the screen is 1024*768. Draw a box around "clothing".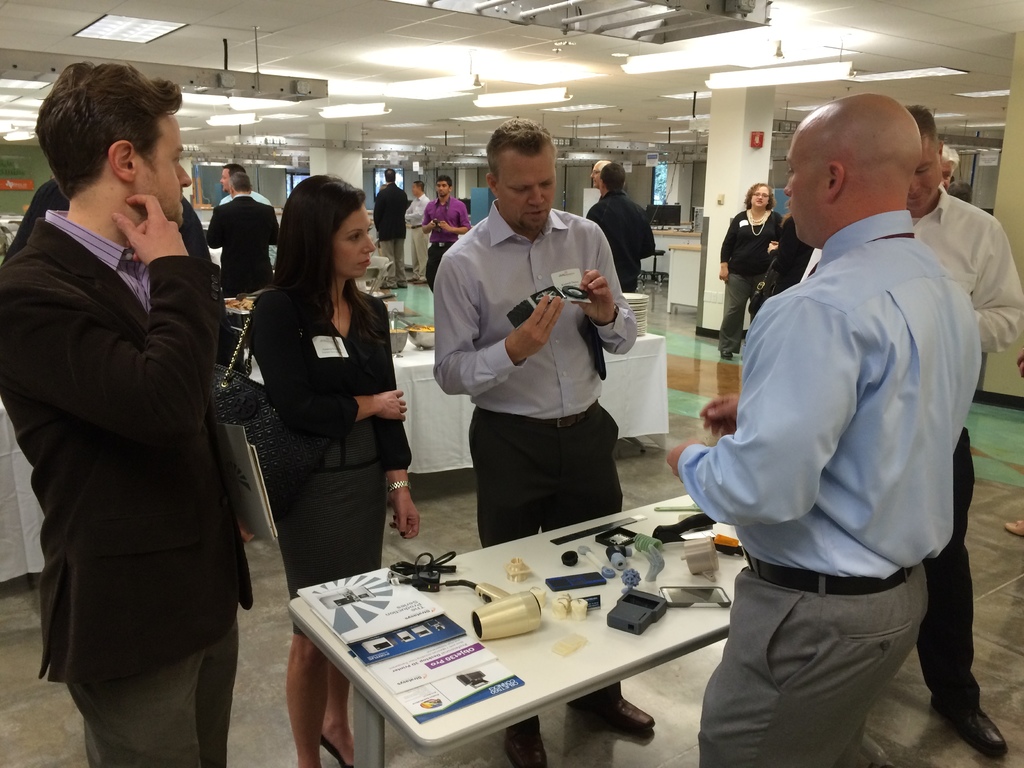
<region>365, 192, 410, 281</region>.
